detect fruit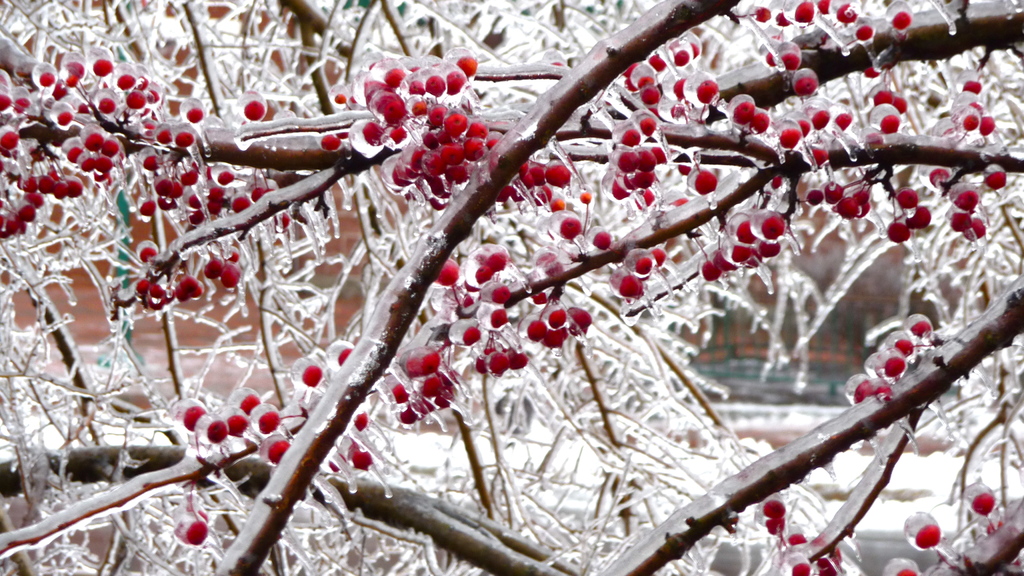
{"x1": 778, "y1": 10, "x2": 793, "y2": 28}
